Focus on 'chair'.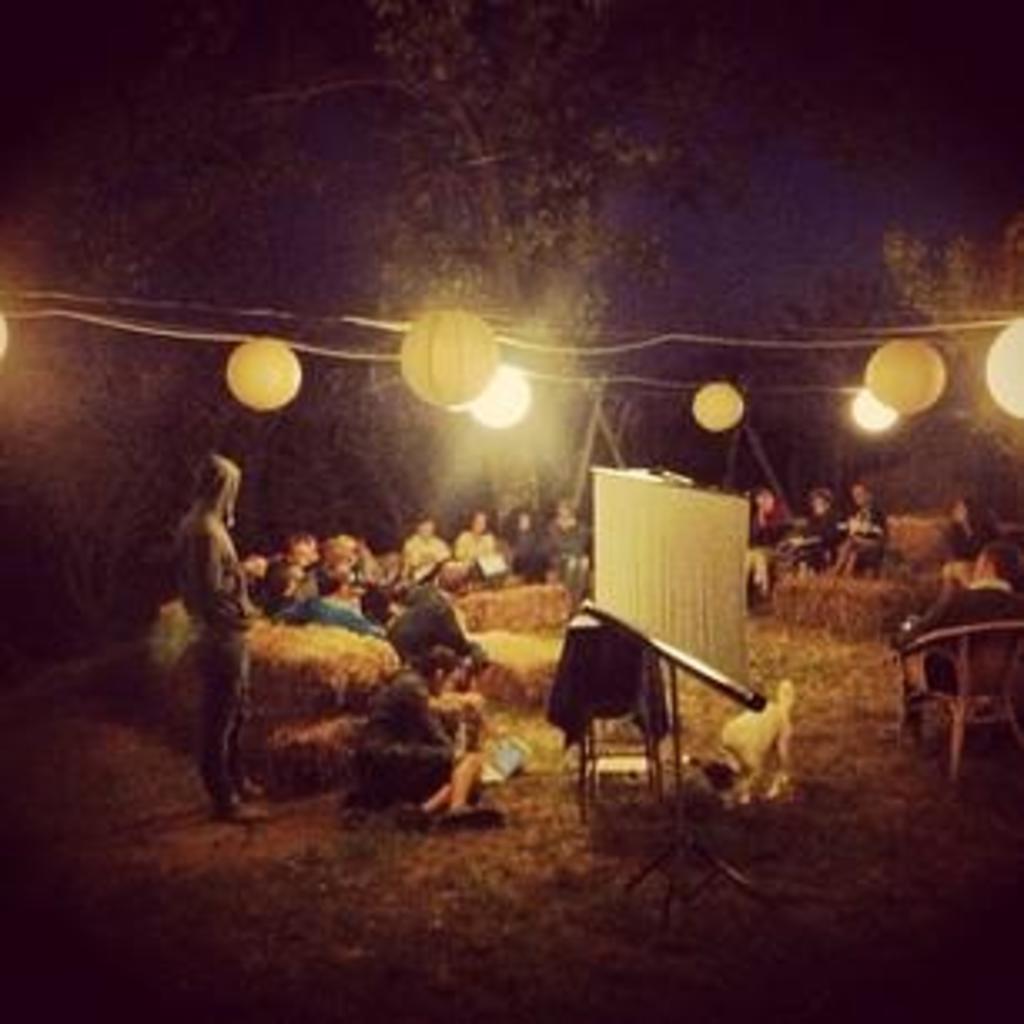
Focused at (890,622,1021,793).
